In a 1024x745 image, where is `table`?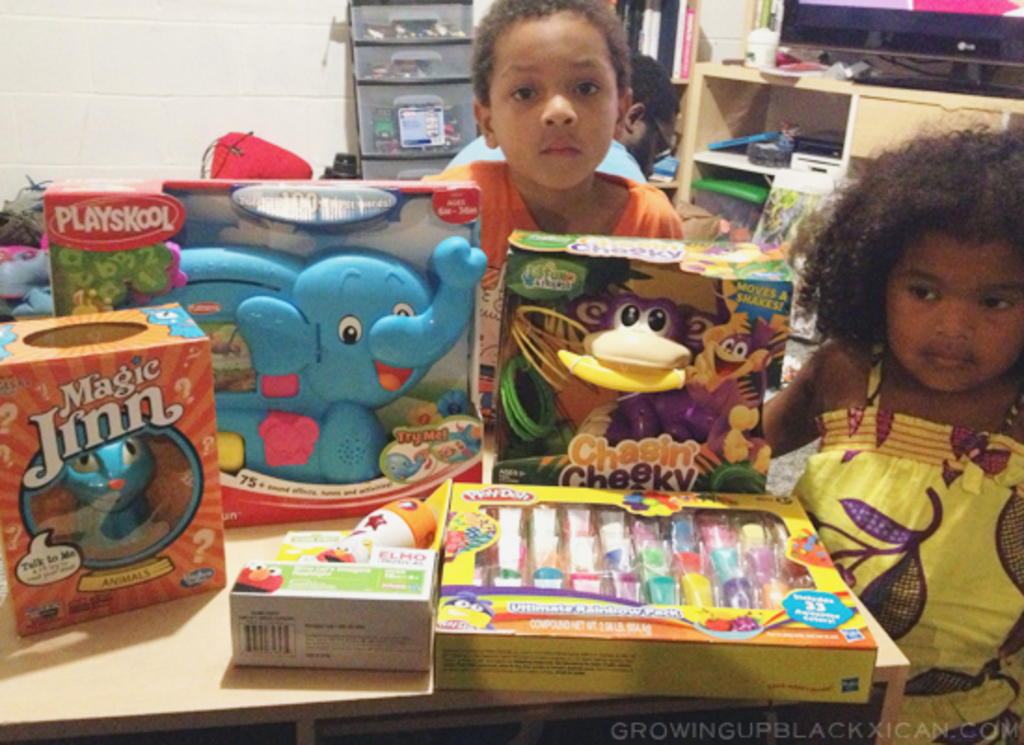
x1=281 y1=473 x2=914 y2=736.
